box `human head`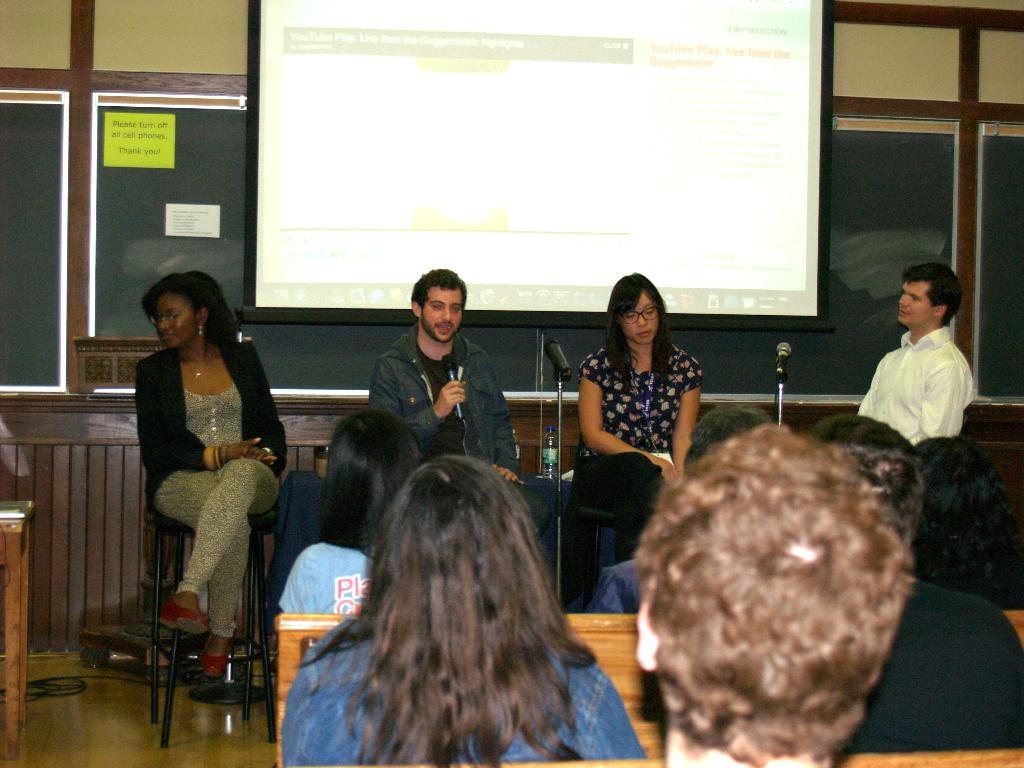
locate(806, 412, 922, 558)
